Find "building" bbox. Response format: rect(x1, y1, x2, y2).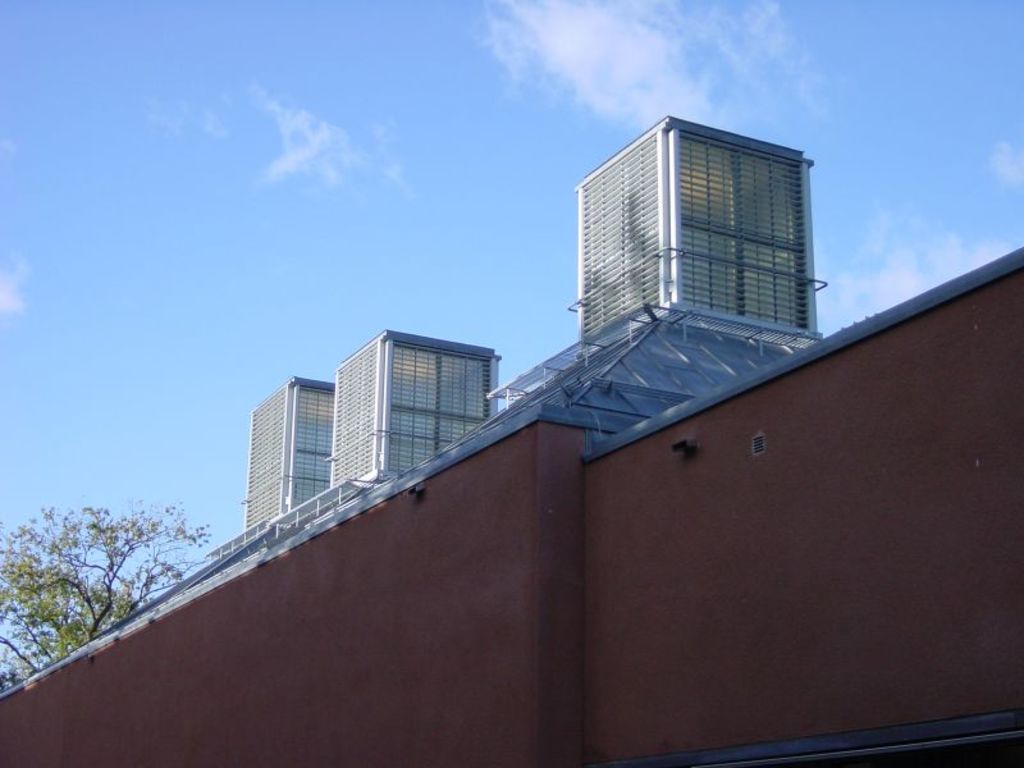
rect(577, 116, 822, 339).
